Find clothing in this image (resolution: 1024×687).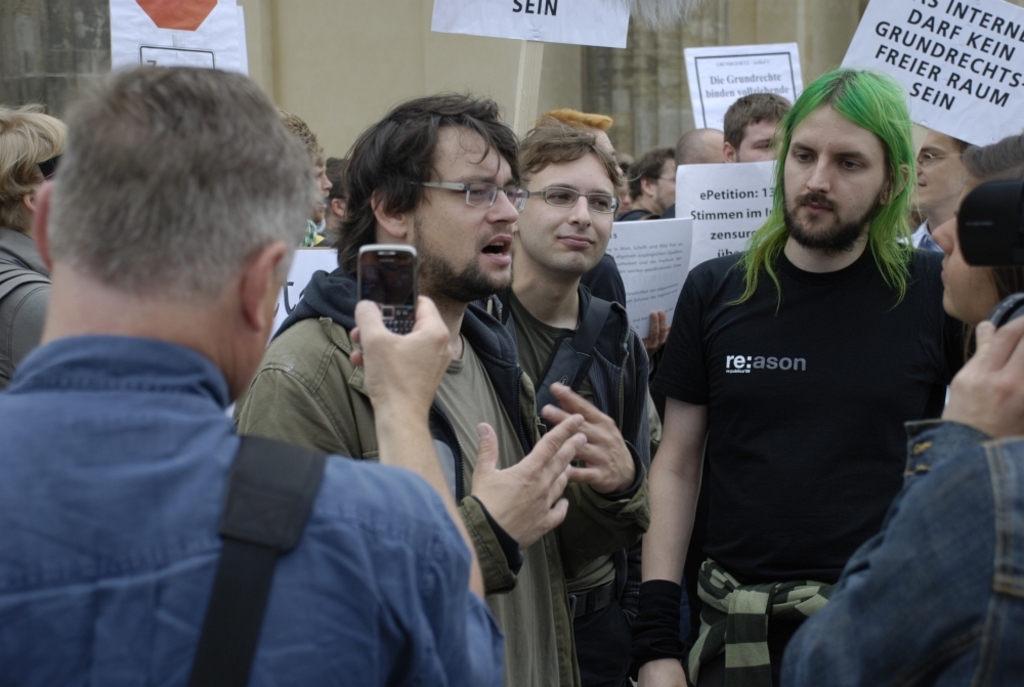
rect(0, 213, 52, 384).
